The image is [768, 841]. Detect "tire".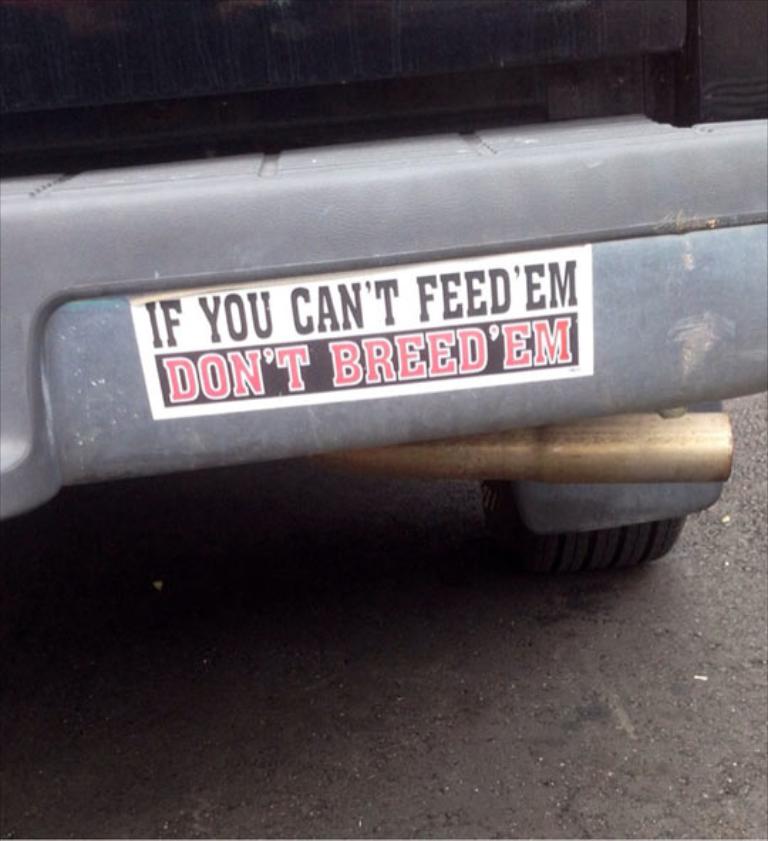
Detection: BBox(478, 475, 686, 578).
